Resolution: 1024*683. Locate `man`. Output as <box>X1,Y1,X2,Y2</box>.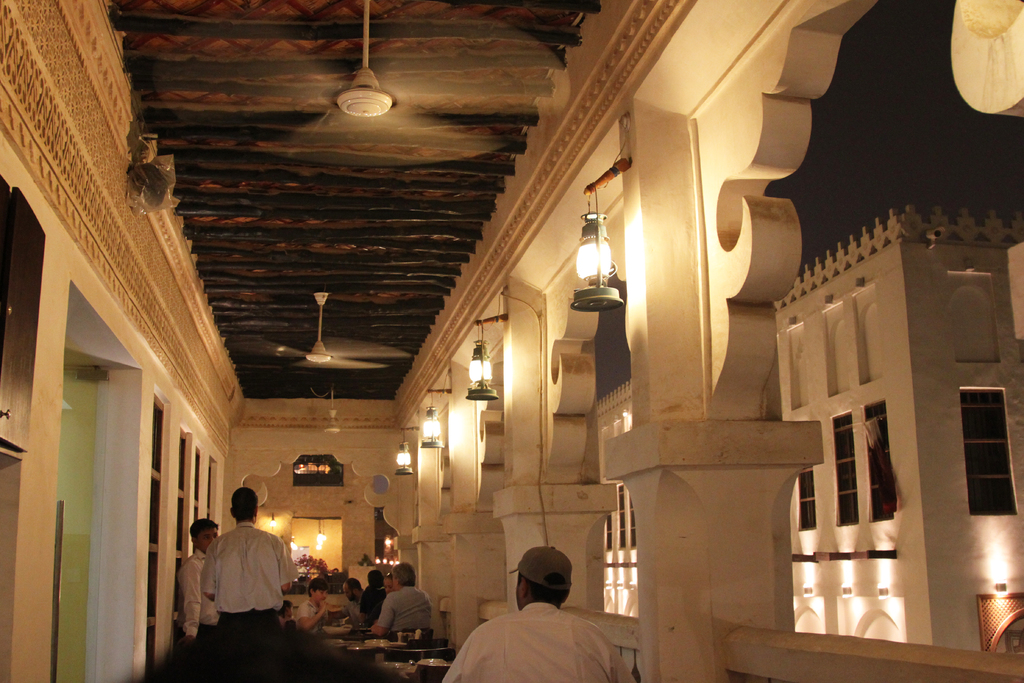
<box>178,522,216,651</box>.
